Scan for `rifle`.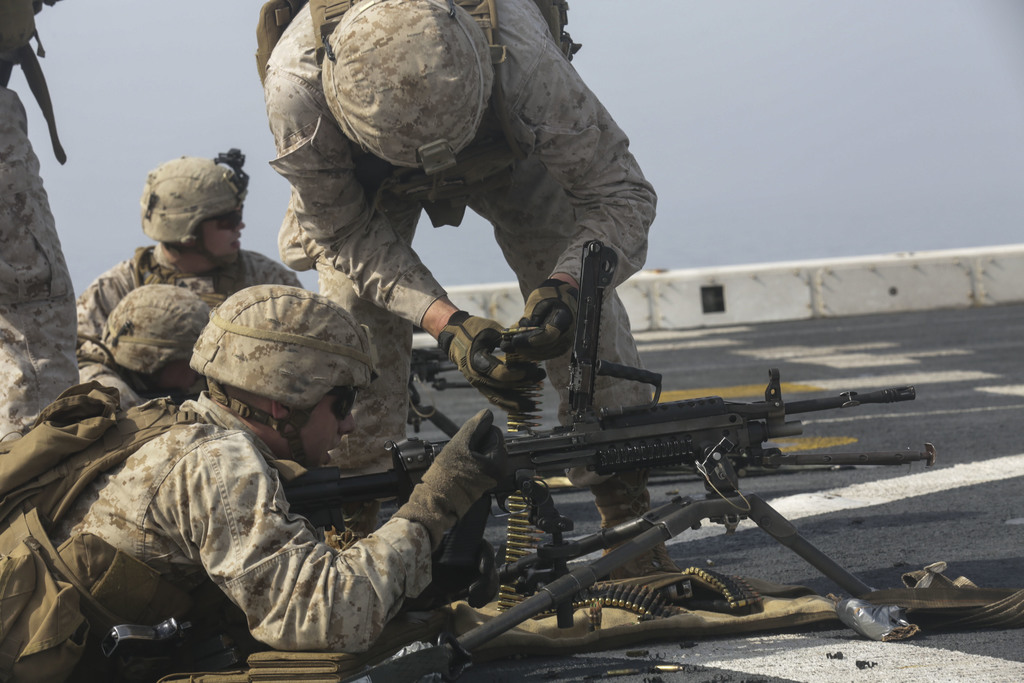
Scan result: <region>283, 242, 936, 682</region>.
